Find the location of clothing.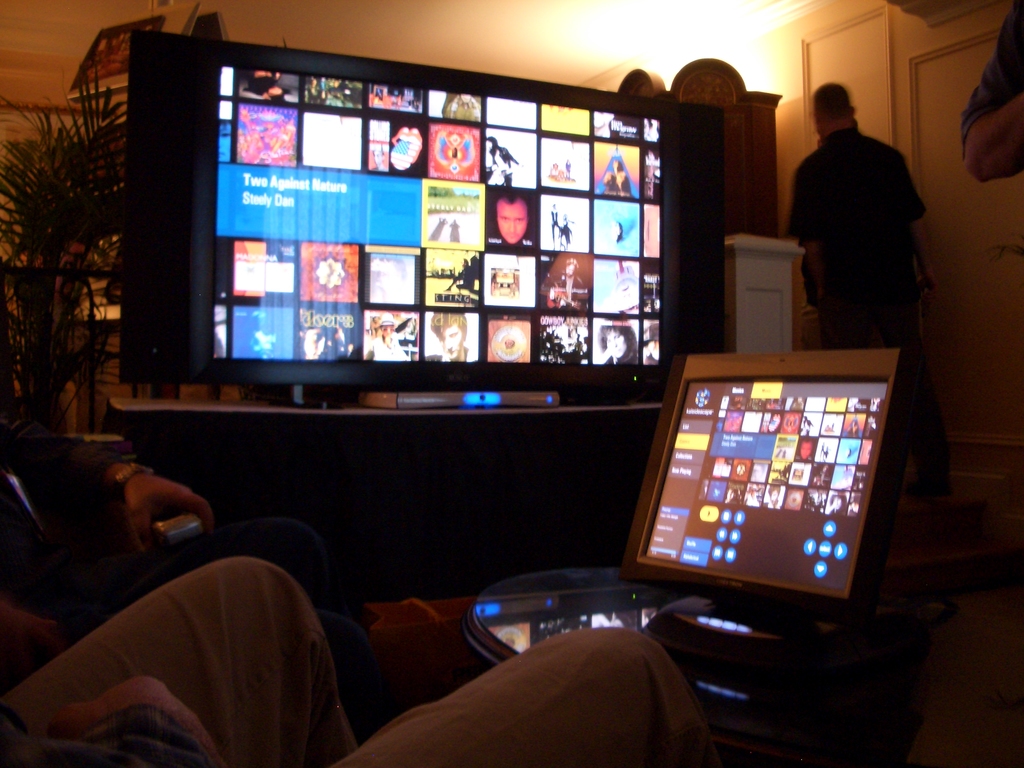
Location: [782,129,952,501].
